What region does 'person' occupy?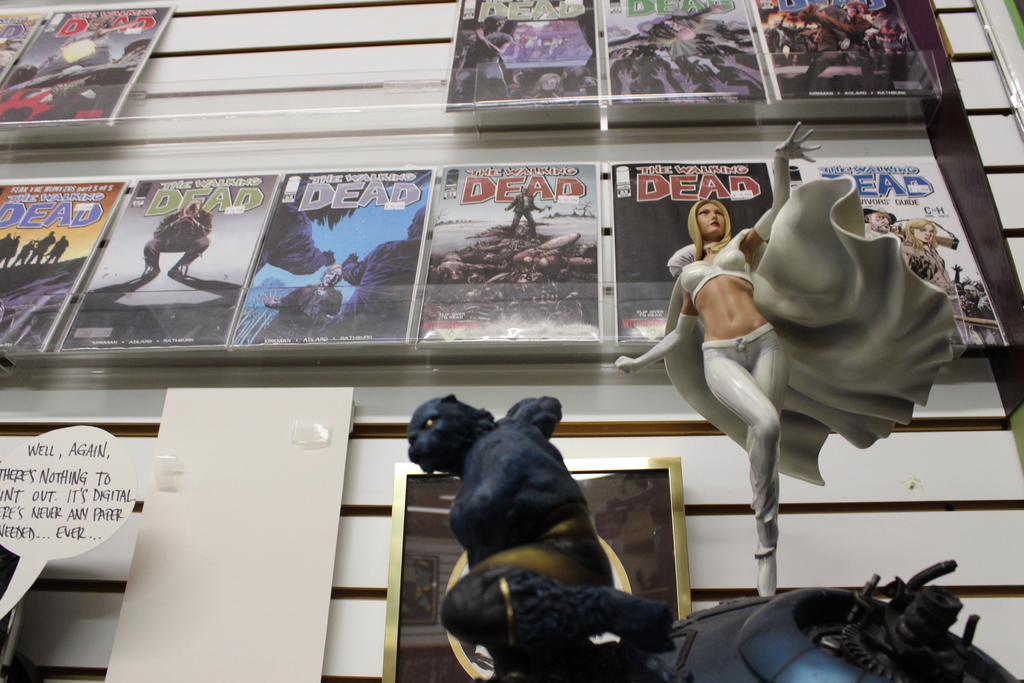
<region>6, 52, 54, 88</region>.
